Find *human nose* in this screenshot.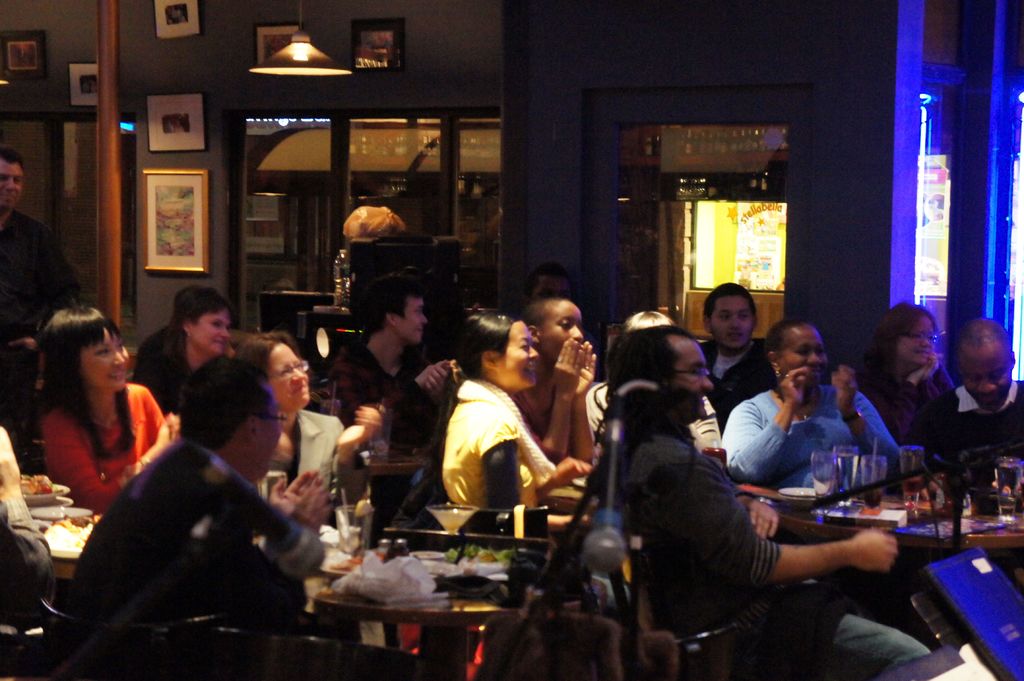
The bounding box for *human nose* is (x1=570, y1=327, x2=584, y2=340).
